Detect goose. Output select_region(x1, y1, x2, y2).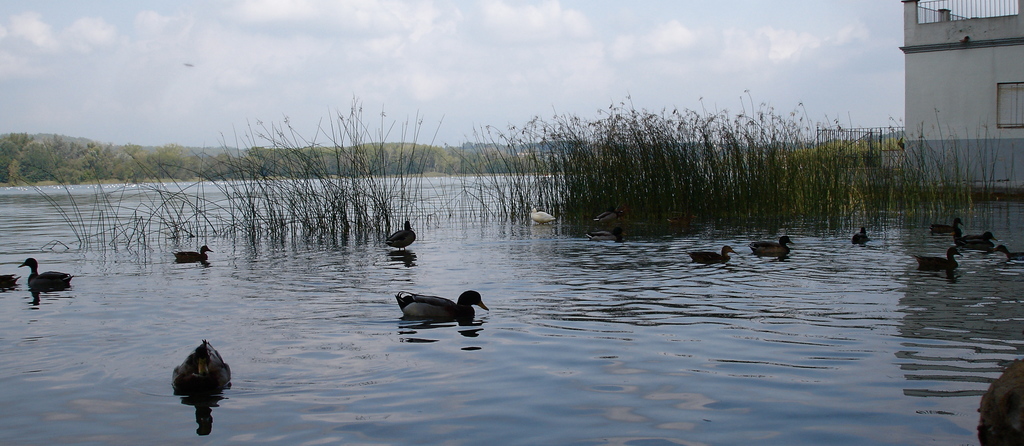
select_region(691, 241, 741, 264).
